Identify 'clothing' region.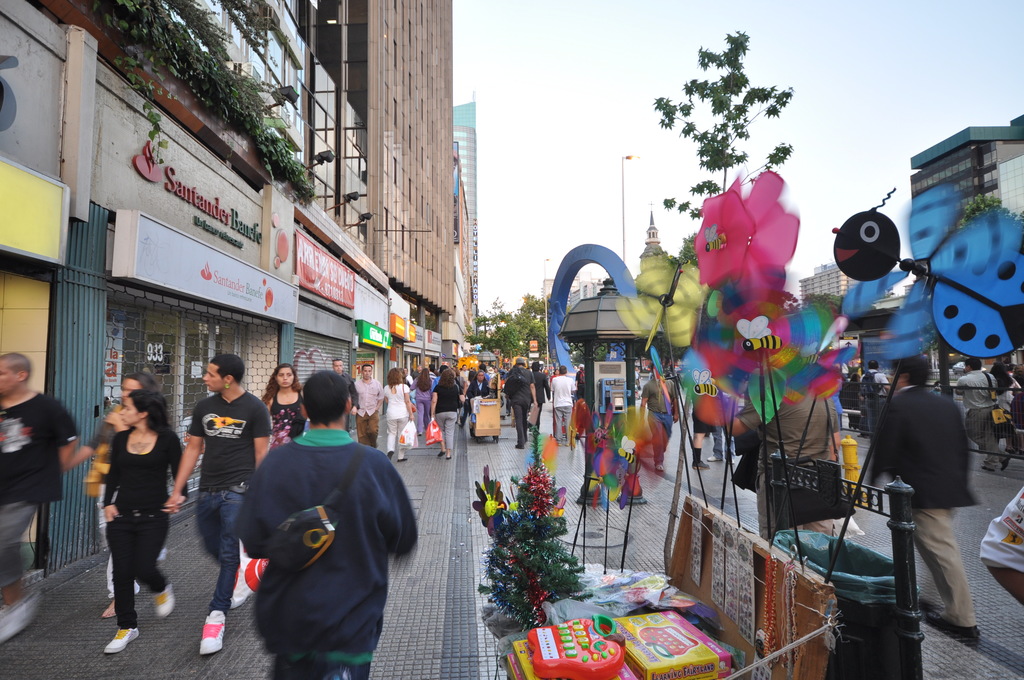
Region: crop(511, 368, 534, 442).
